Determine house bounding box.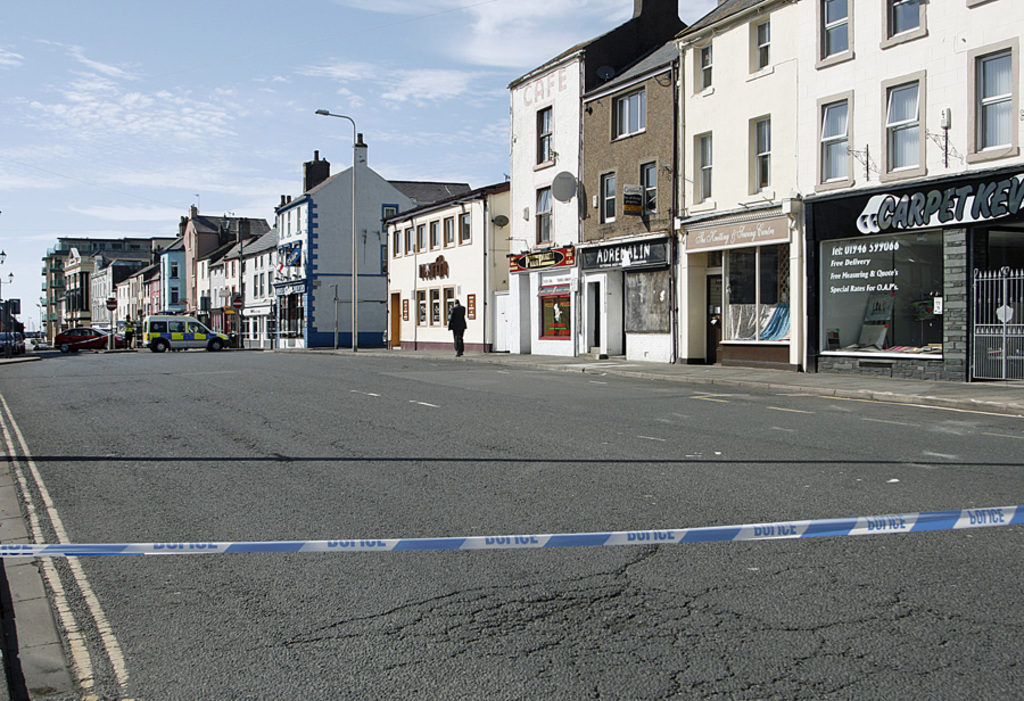
Determined: (left=42, top=230, right=167, bottom=341).
